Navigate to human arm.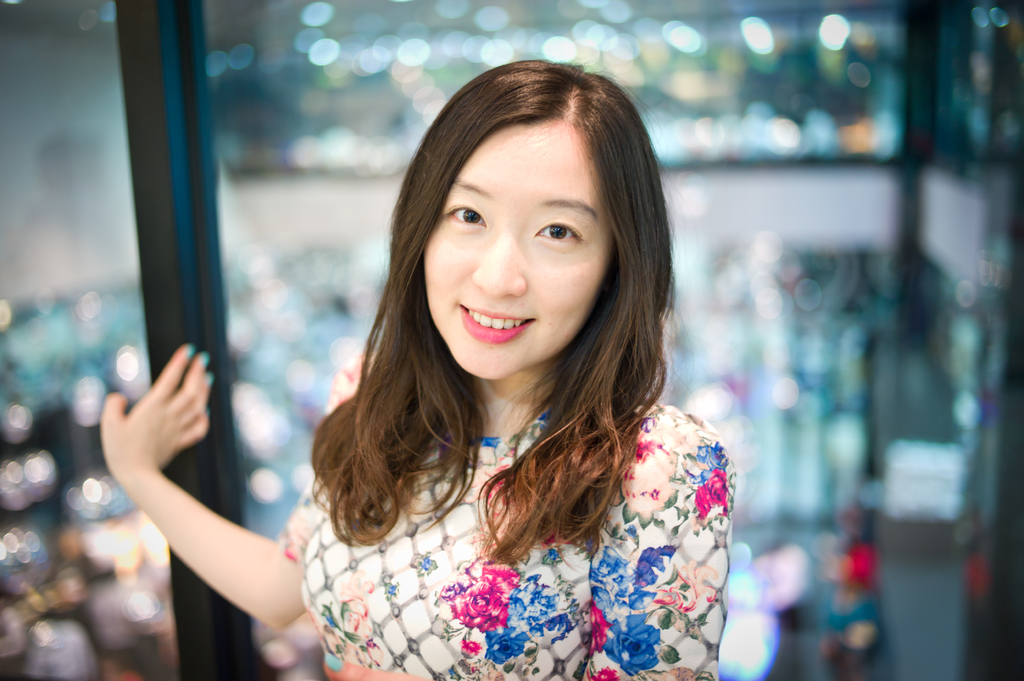
Navigation target: select_region(103, 354, 300, 635).
